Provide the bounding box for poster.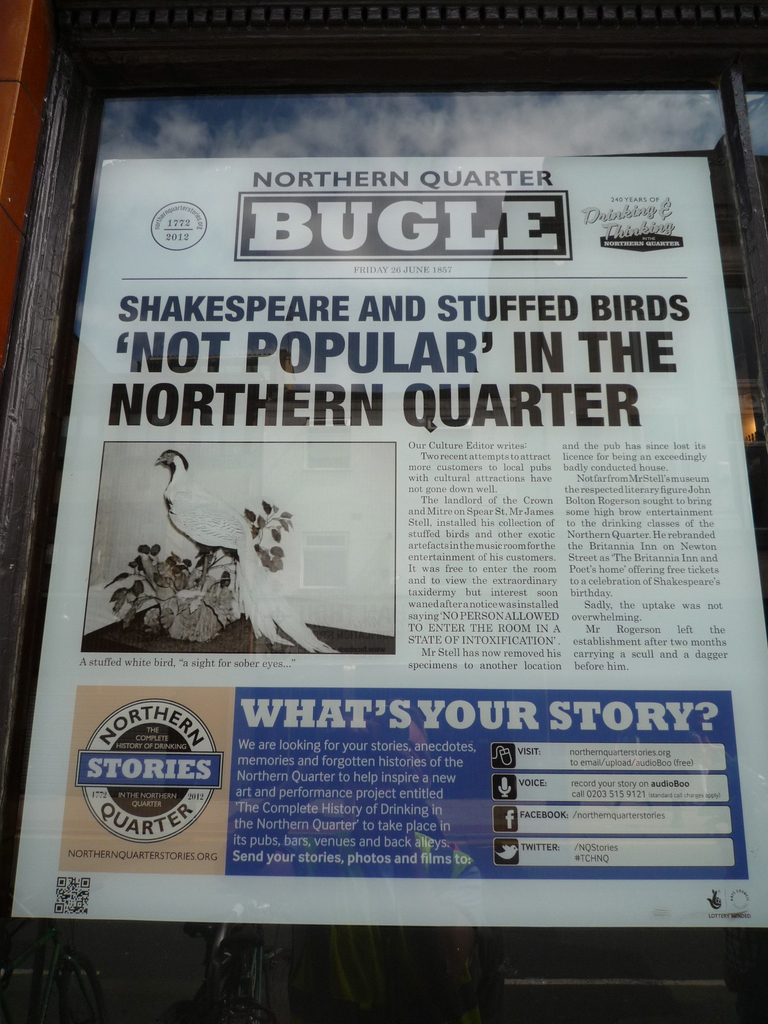
bbox(2, 81, 767, 916).
